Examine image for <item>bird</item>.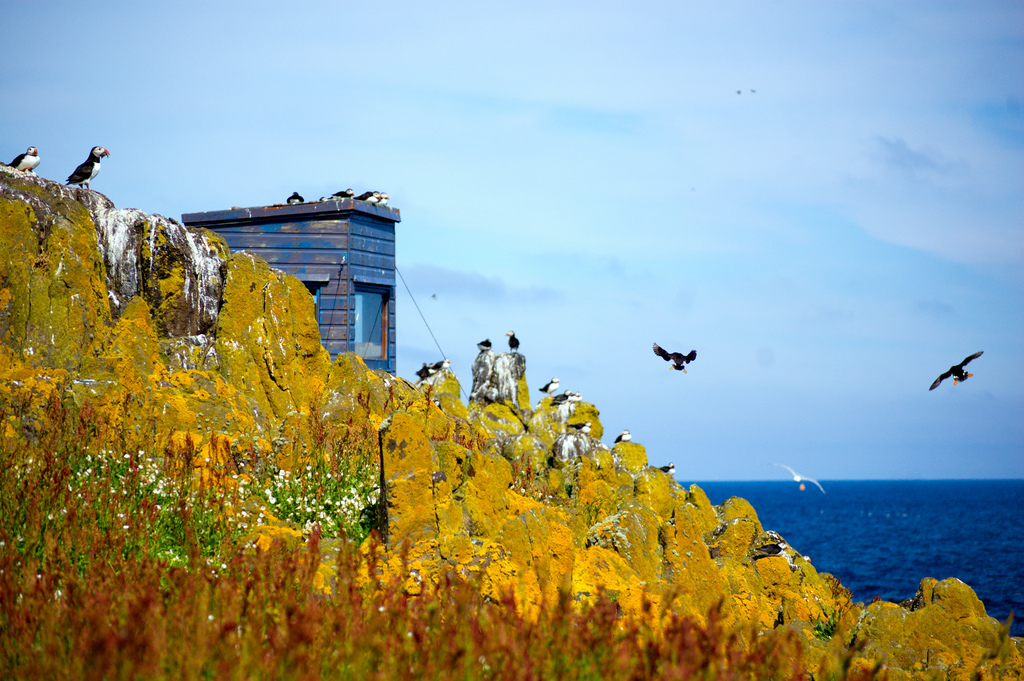
Examination result: pyautogui.locateOnScreen(651, 341, 698, 370).
